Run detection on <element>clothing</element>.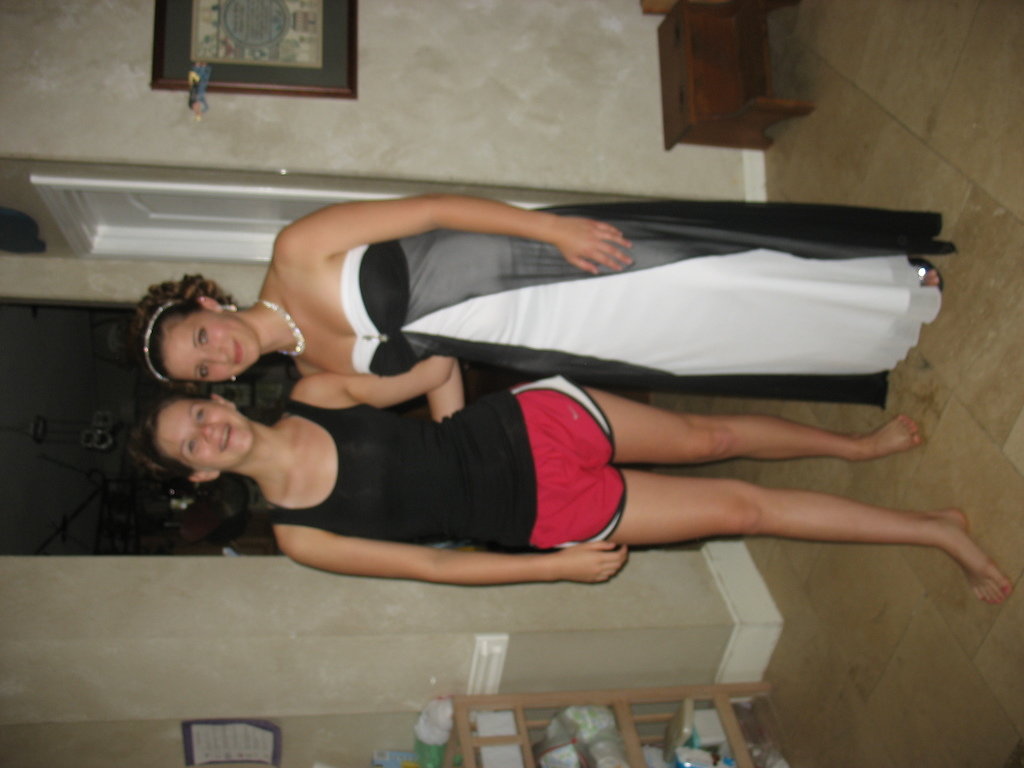
Result: box=[355, 205, 964, 414].
